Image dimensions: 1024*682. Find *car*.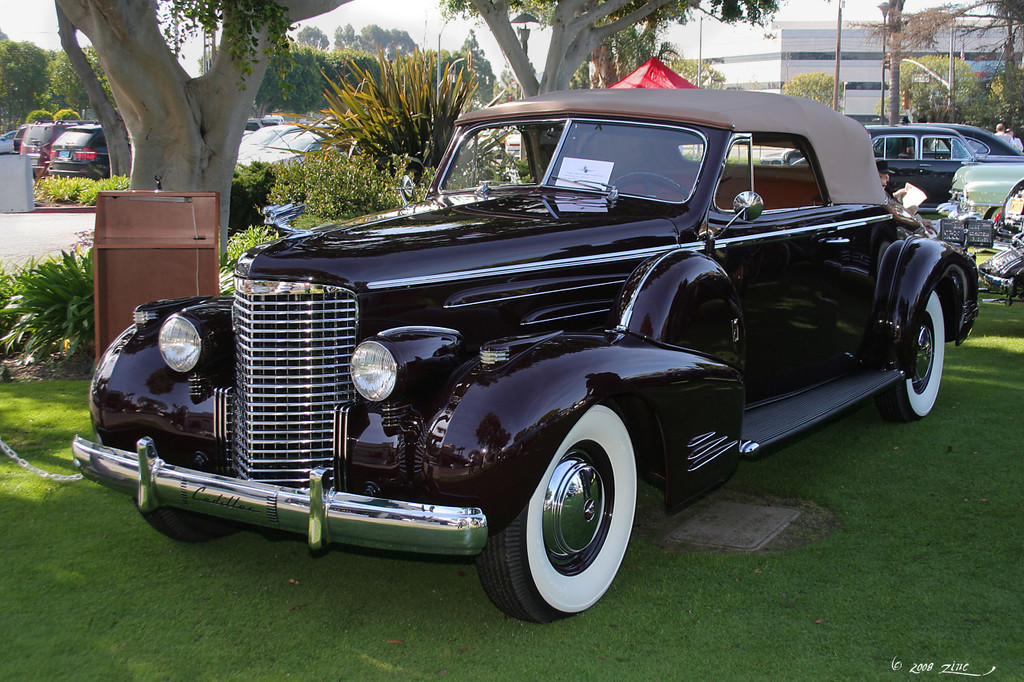
region(19, 121, 91, 179).
